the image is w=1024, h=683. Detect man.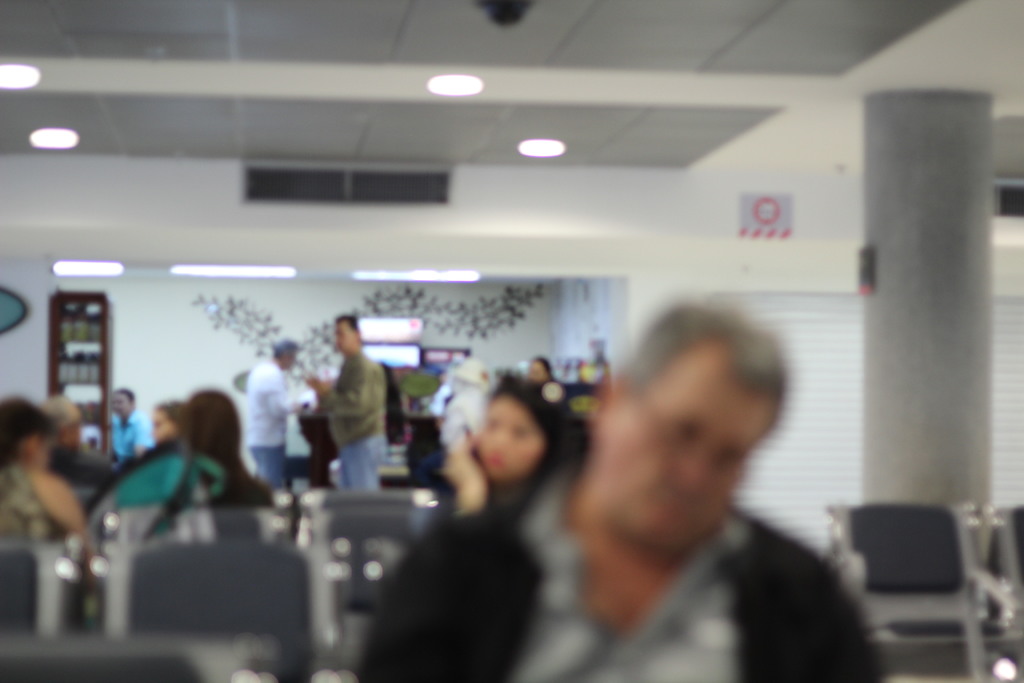
Detection: (left=246, top=338, right=314, bottom=490).
